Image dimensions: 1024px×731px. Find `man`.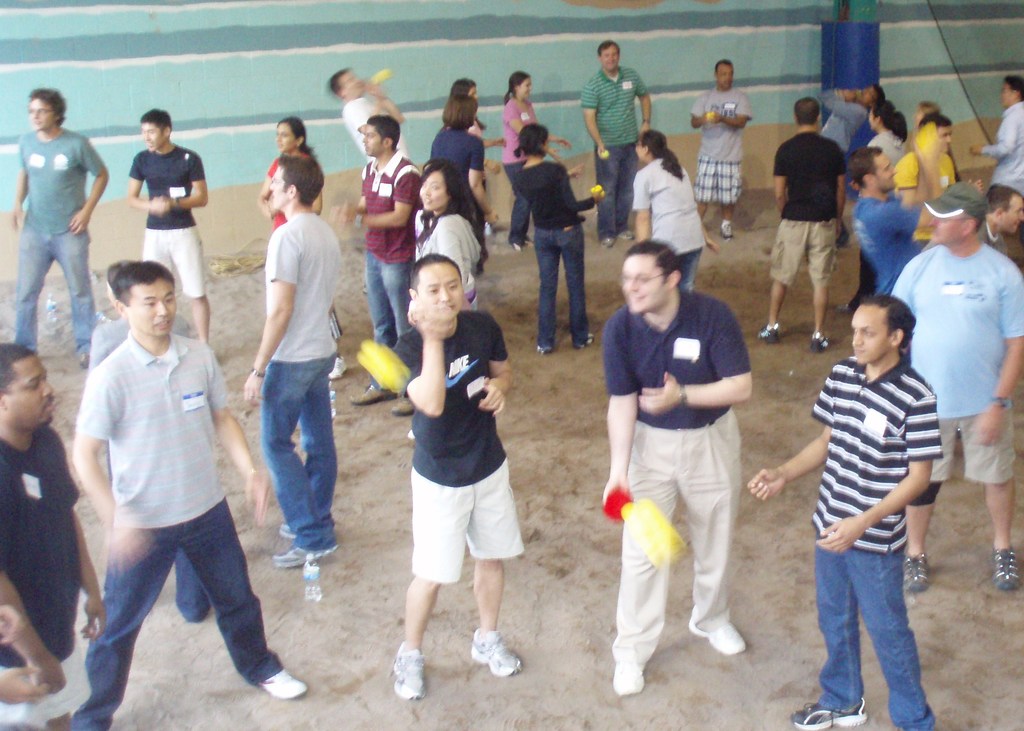
BBox(743, 294, 943, 730).
